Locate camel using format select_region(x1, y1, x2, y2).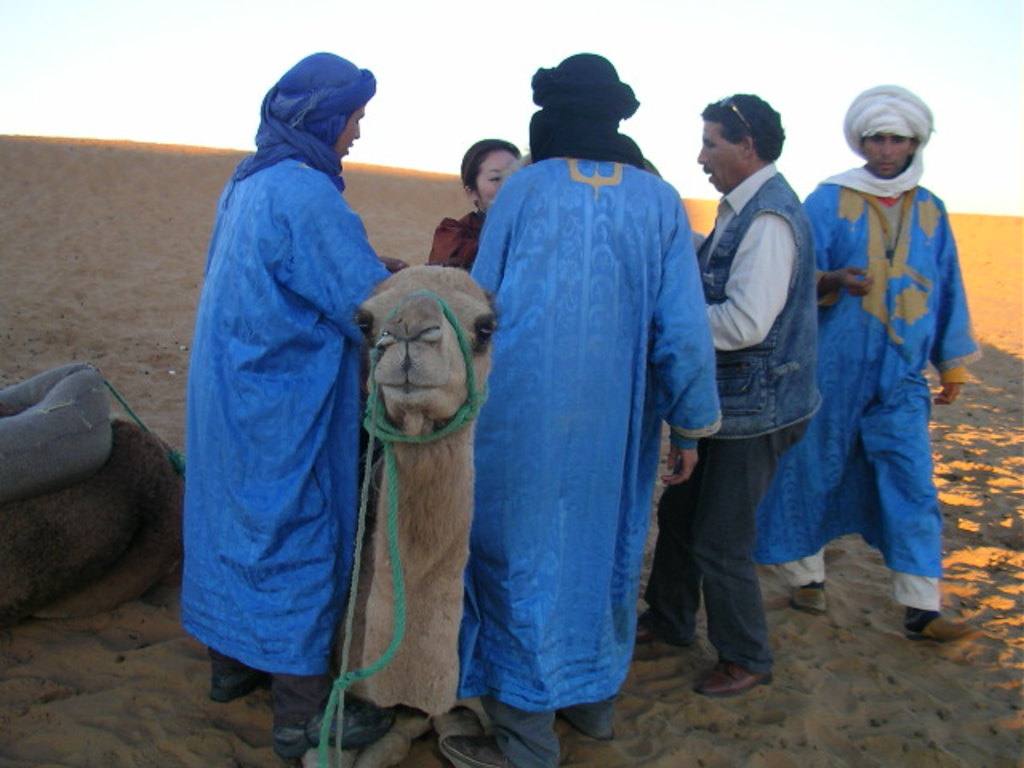
select_region(301, 266, 506, 766).
